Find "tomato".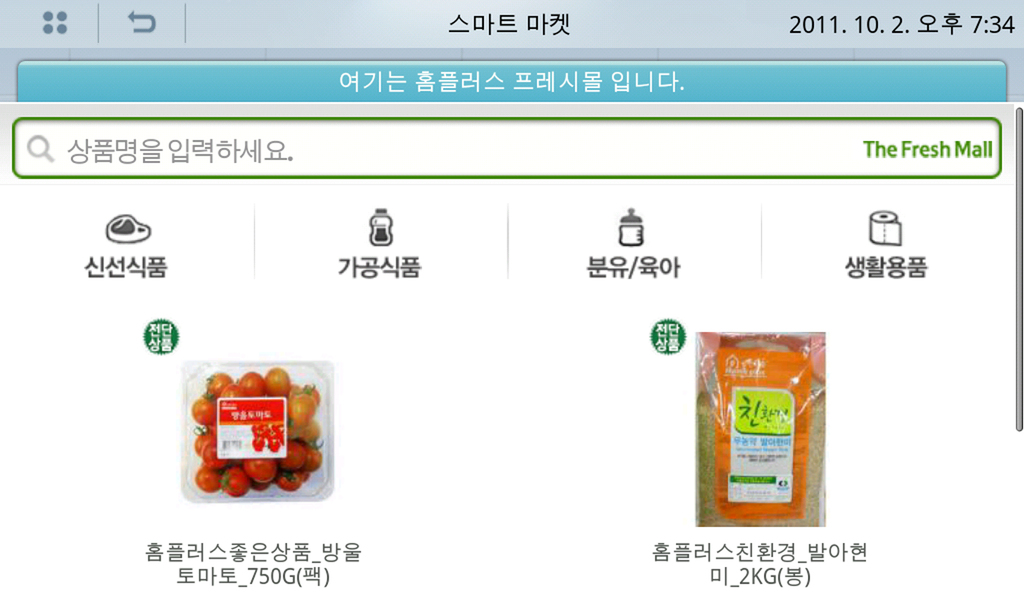
left=202, top=371, right=234, bottom=399.
